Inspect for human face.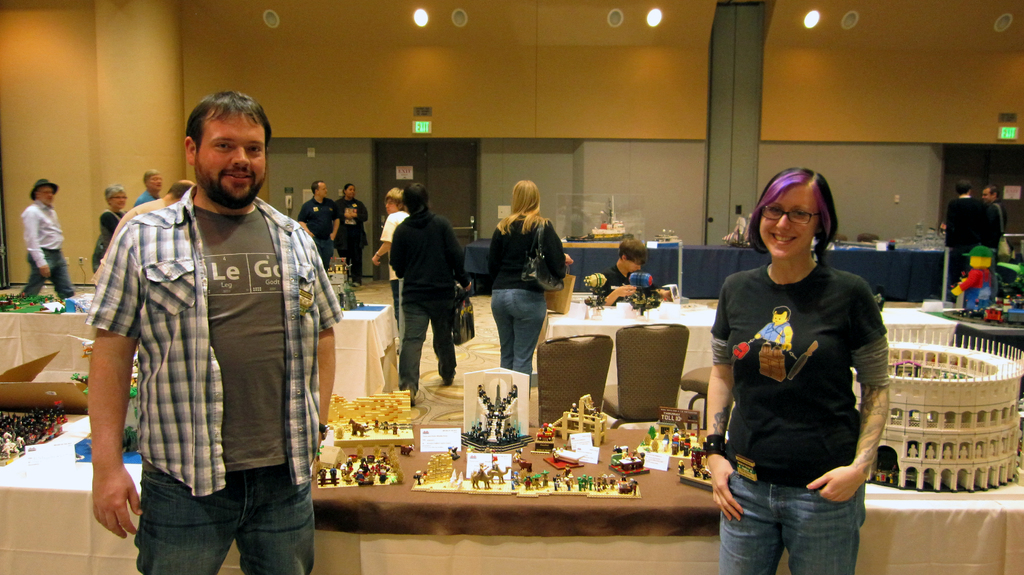
Inspection: box(979, 189, 994, 207).
